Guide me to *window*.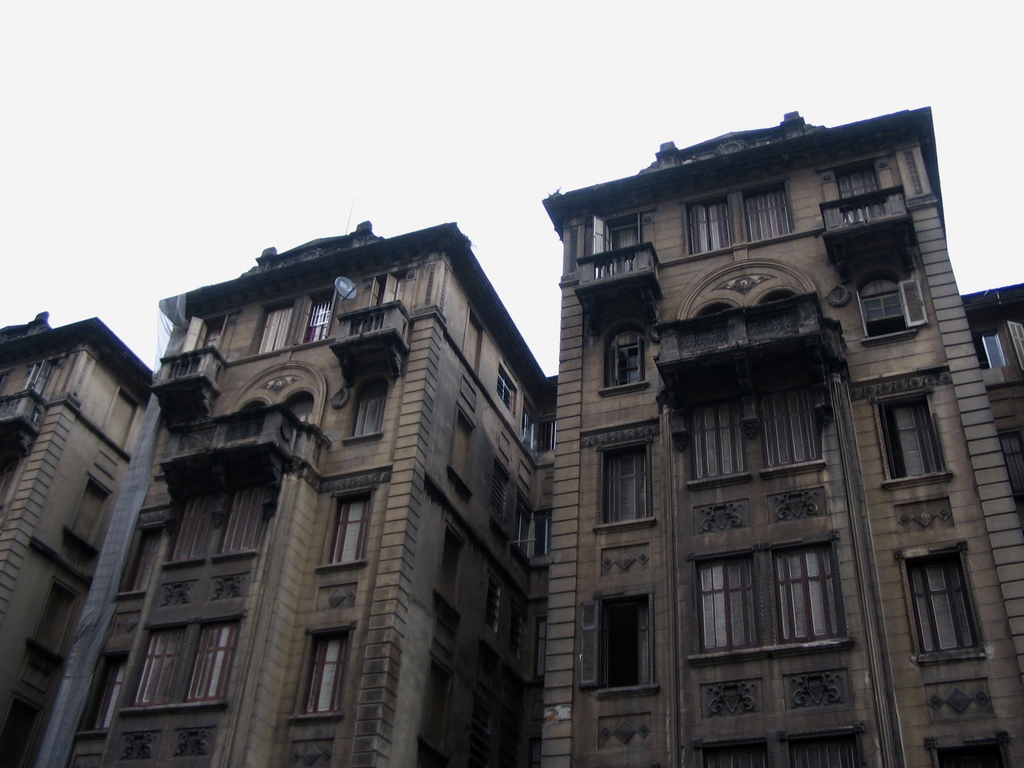
Guidance: locate(908, 540, 980, 673).
